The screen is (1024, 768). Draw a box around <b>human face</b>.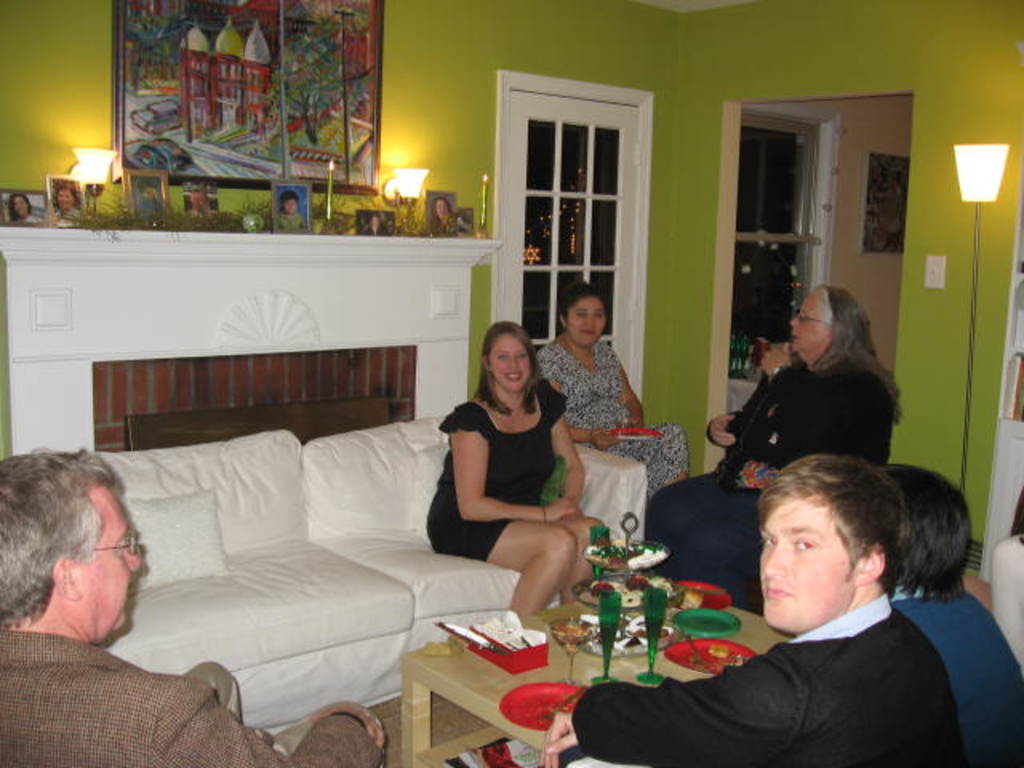
pyautogui.locateOnScreen(488, 334, 531, 395).
